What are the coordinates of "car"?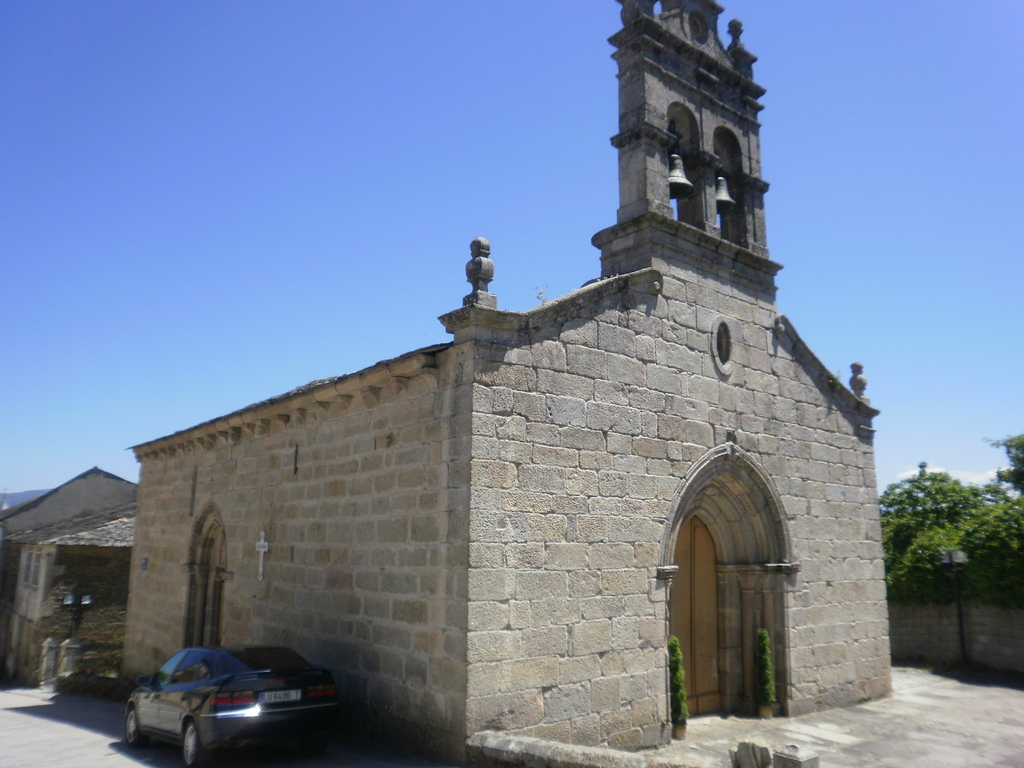
115,647,332,756.
